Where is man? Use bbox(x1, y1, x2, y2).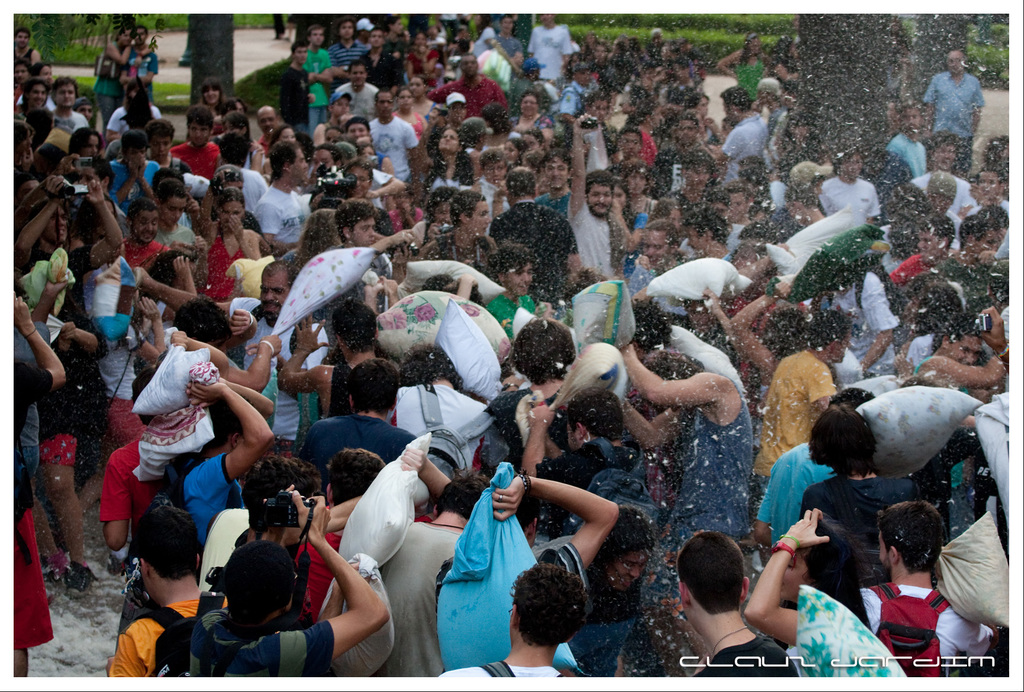
bbox(297, 355, 418, 494).
